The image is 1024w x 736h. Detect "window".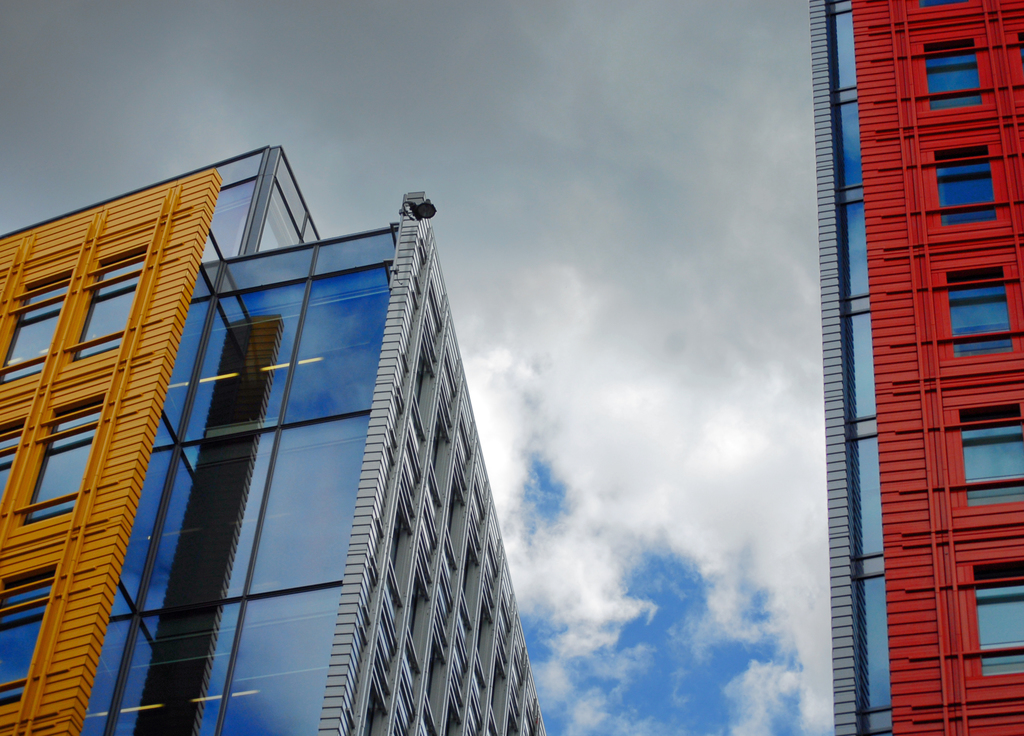
Detection: 0,564,61,707.
